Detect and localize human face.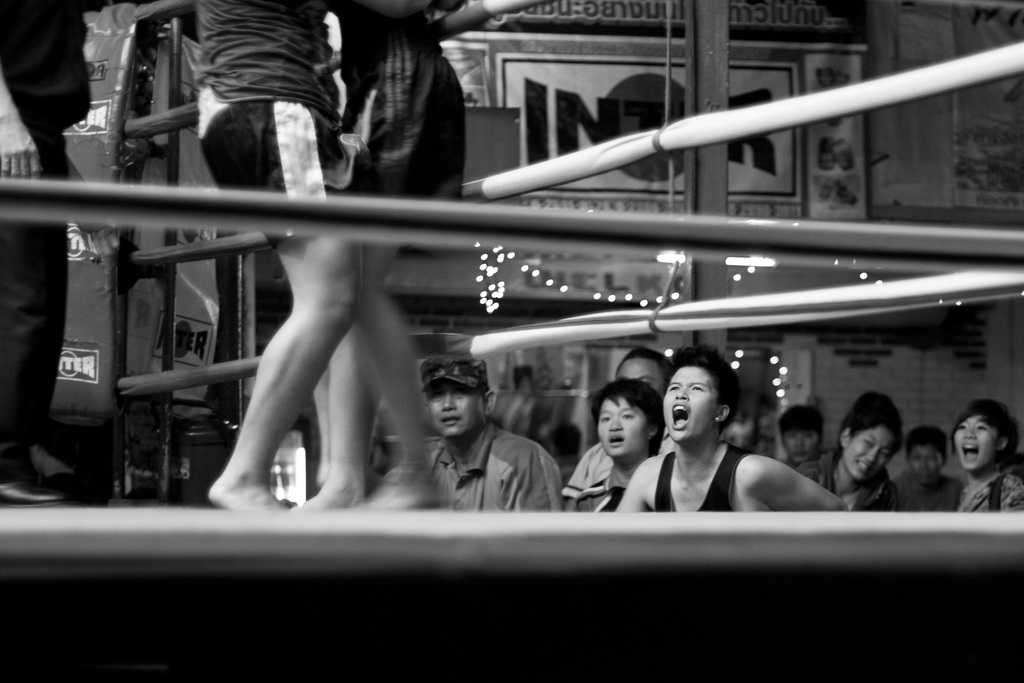
Localized at [665,368,717,444].
